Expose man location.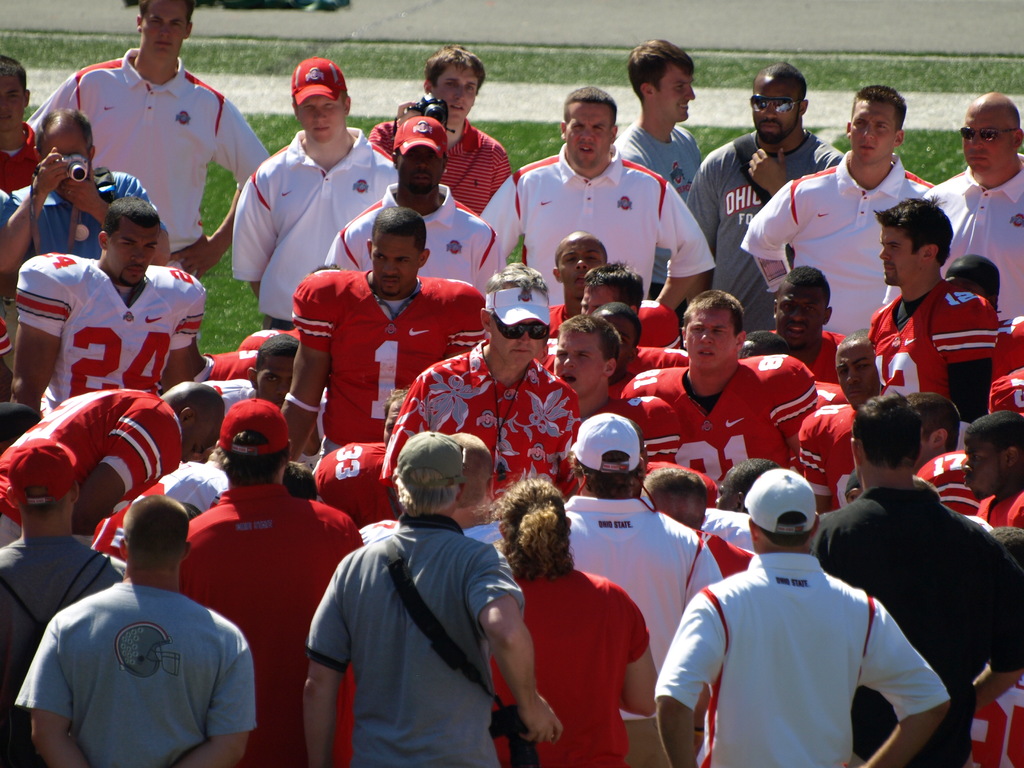
Exposed at region(812, 389, 1023, 767).
